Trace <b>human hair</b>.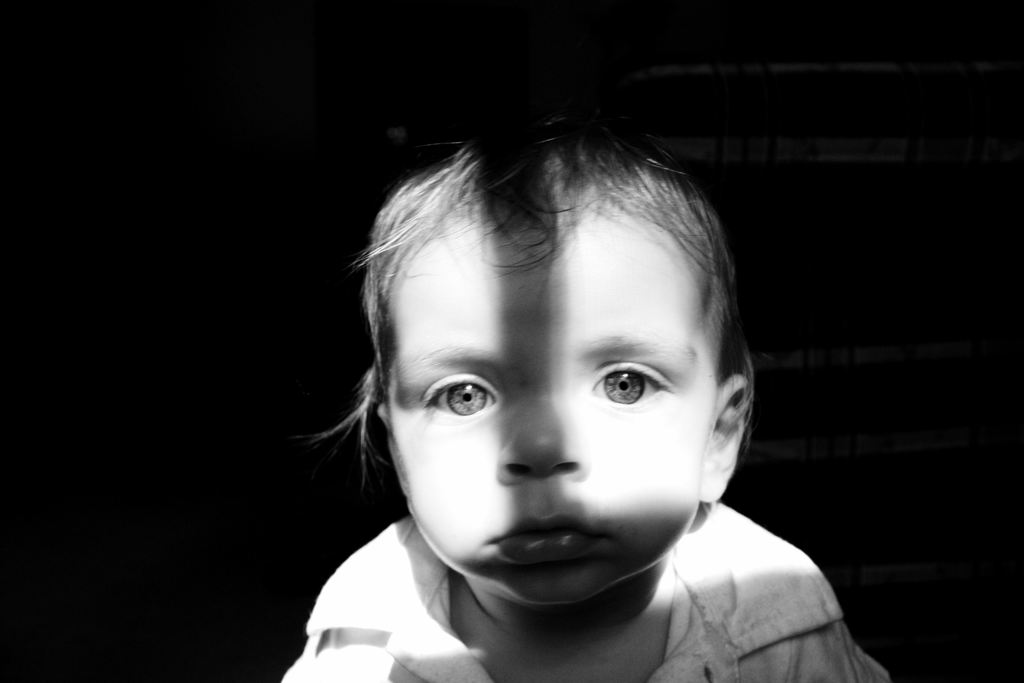
Traced to (346, 104, 763, 484).
